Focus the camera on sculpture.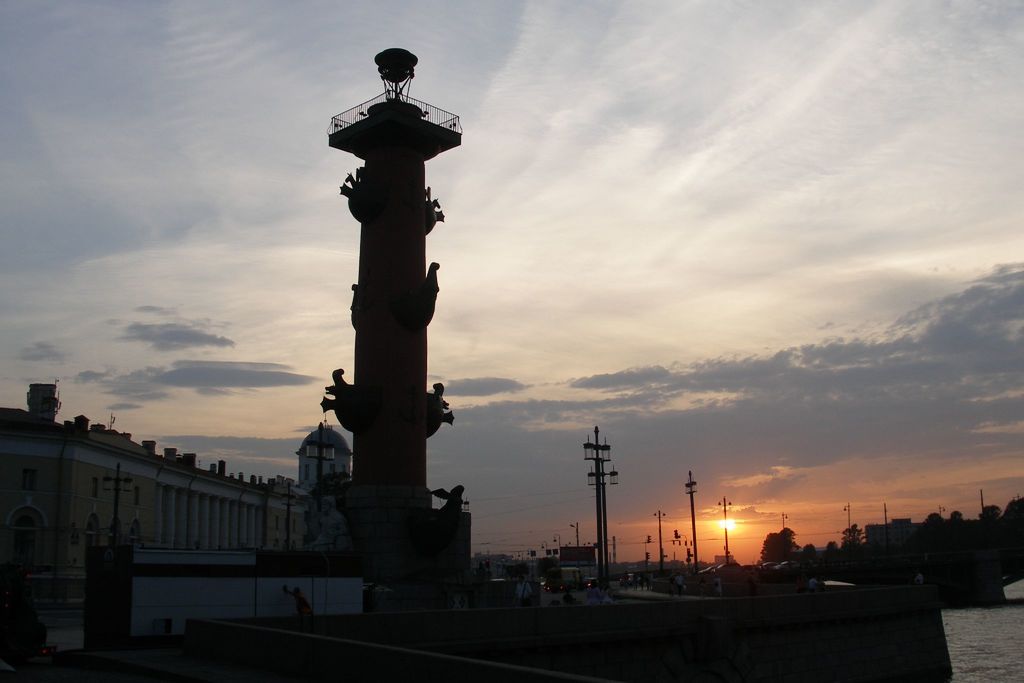
Focus region: (433,481,466,539).
